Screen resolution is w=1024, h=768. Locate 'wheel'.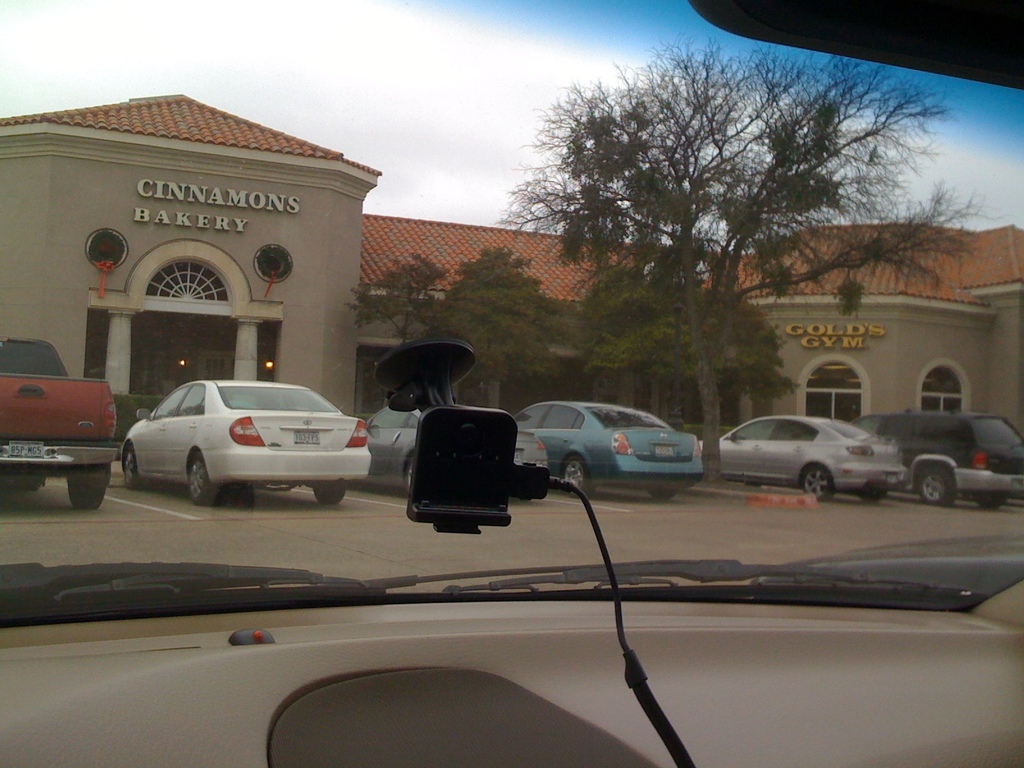
{"x1": 313, "y1": 484, "x2": 340, "y2": 503}.
